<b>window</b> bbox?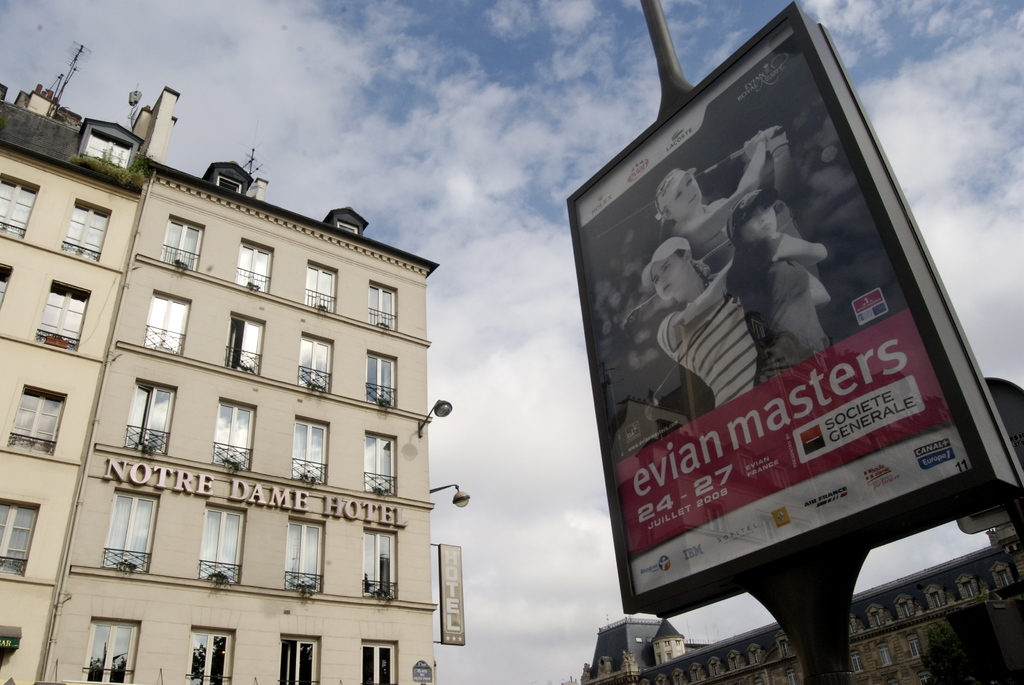
select_region(78, 120, 150, 182)
